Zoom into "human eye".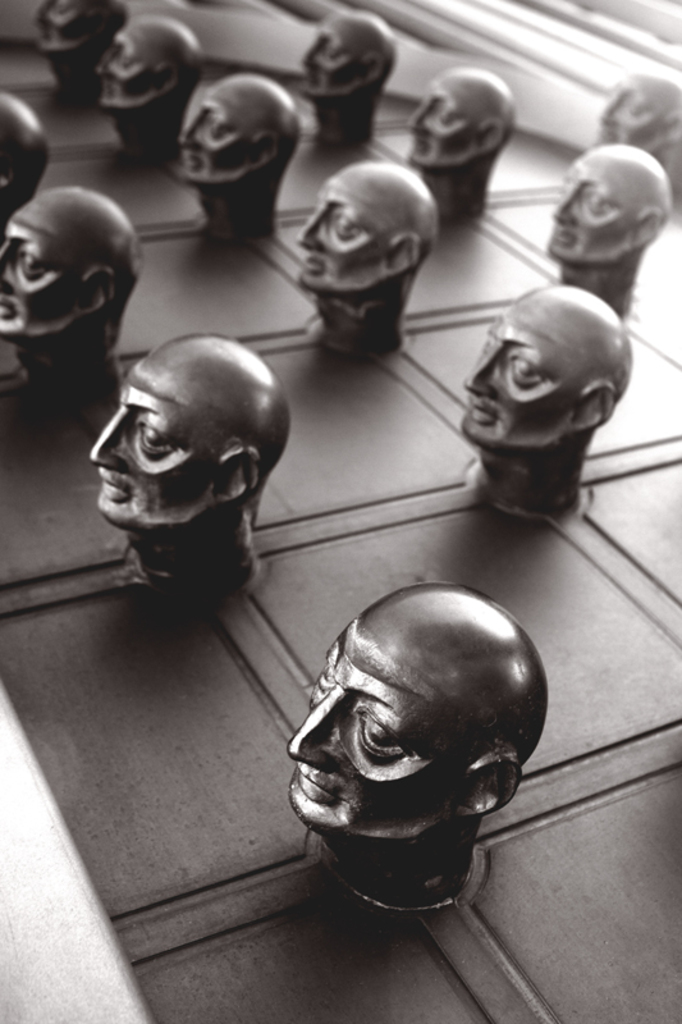
Zoom target: 356 707 412 760.
